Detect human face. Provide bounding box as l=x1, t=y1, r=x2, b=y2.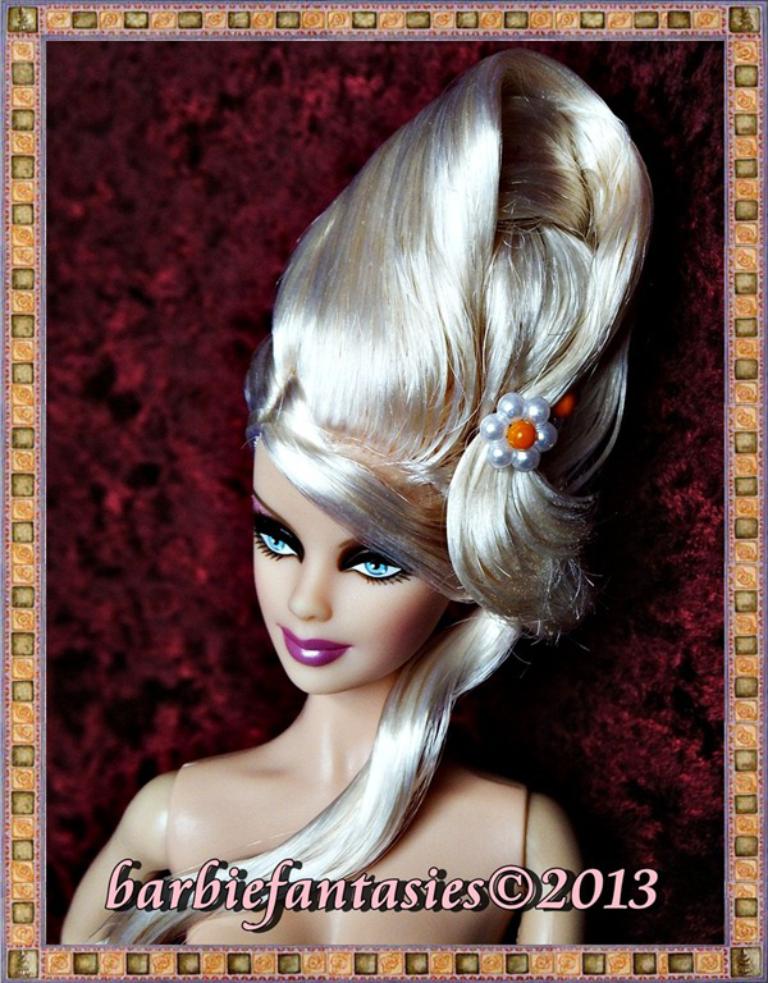
l=253, t=429, r=452, b=696.
